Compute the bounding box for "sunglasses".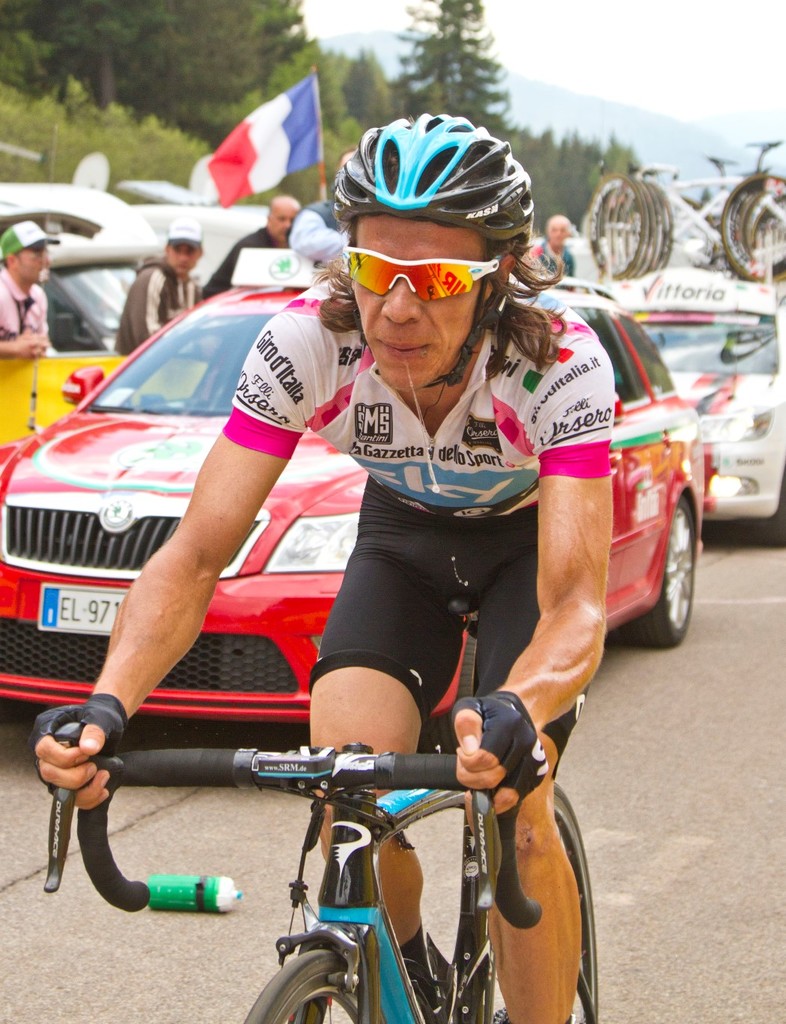
Rect(341, 245, 504, 305).
